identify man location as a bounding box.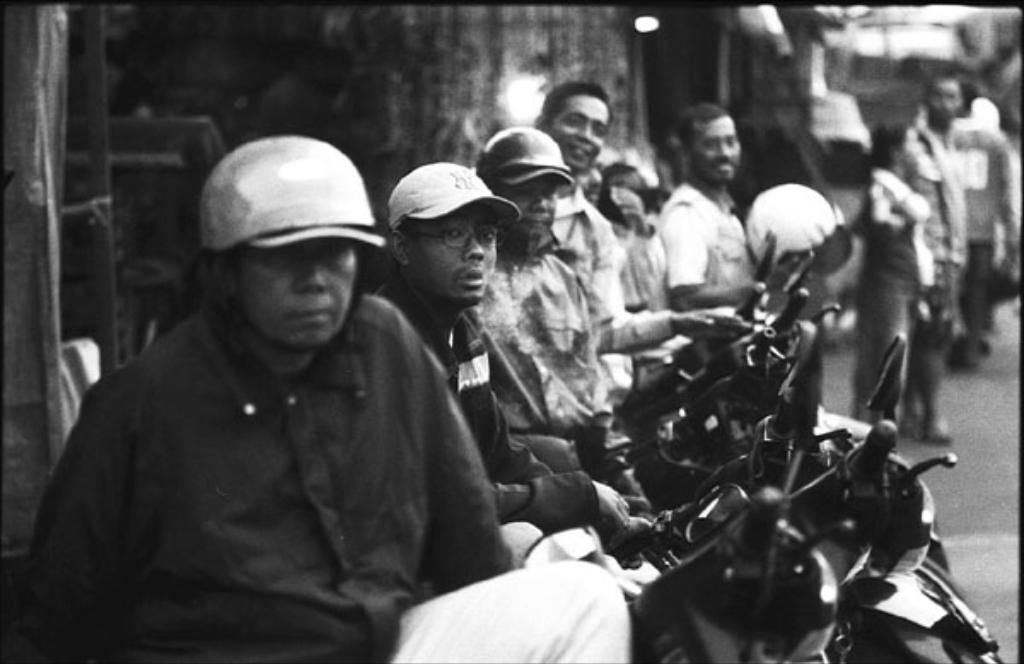
bbox(486, 118, 640, 471).
